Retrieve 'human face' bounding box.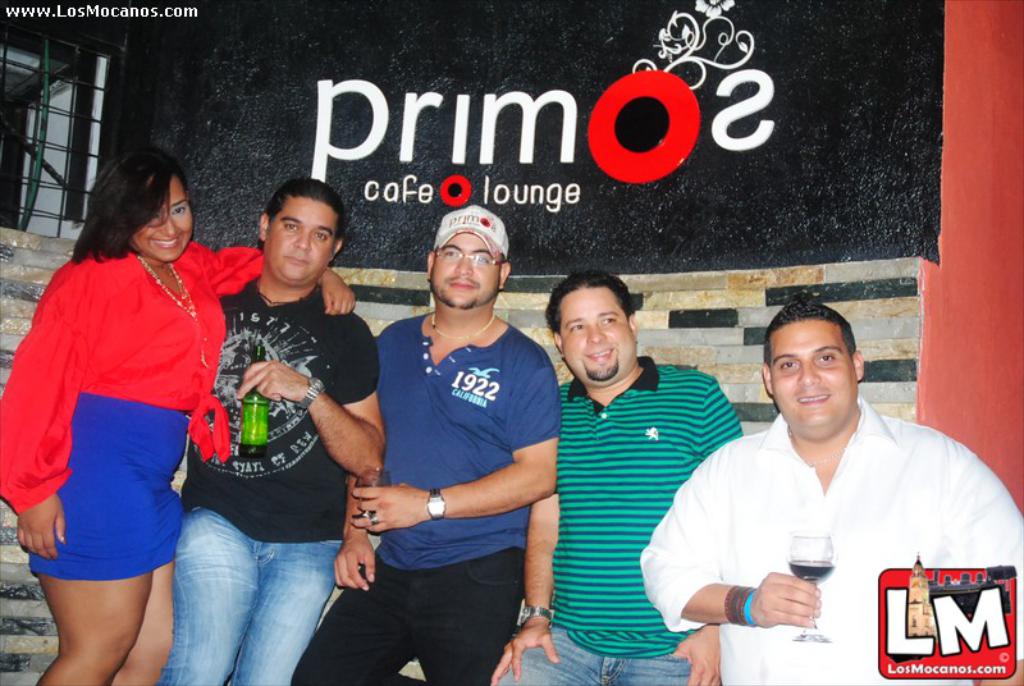
Bounding box: locate(771, 319, 858, 425).
